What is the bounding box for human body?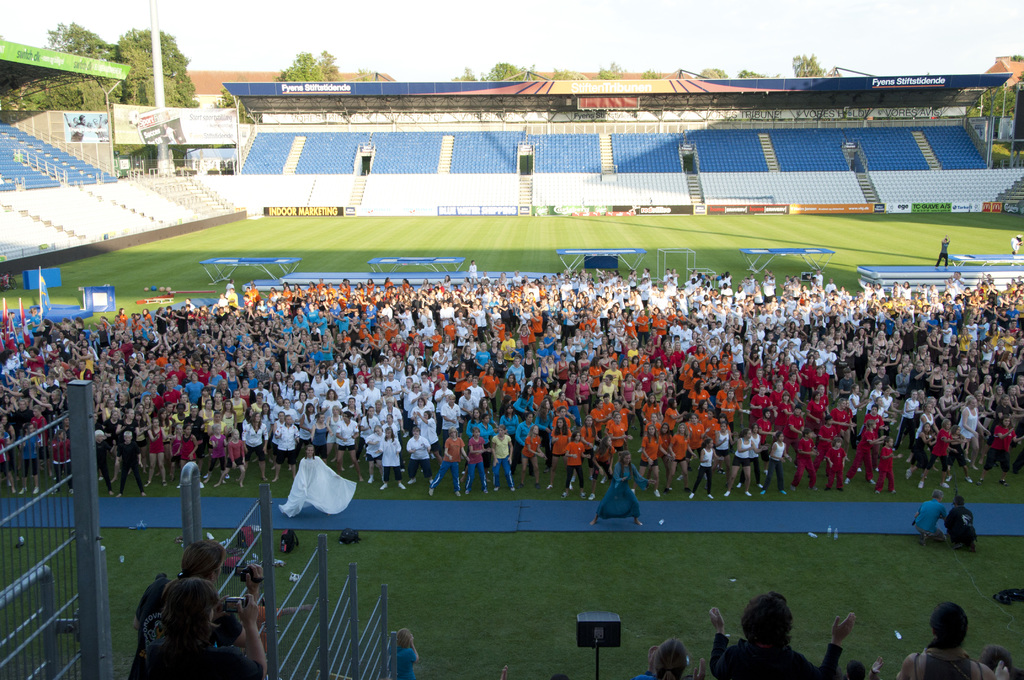
{"left": 25, "top": 348, "right": 45, "bottom": 370}.
